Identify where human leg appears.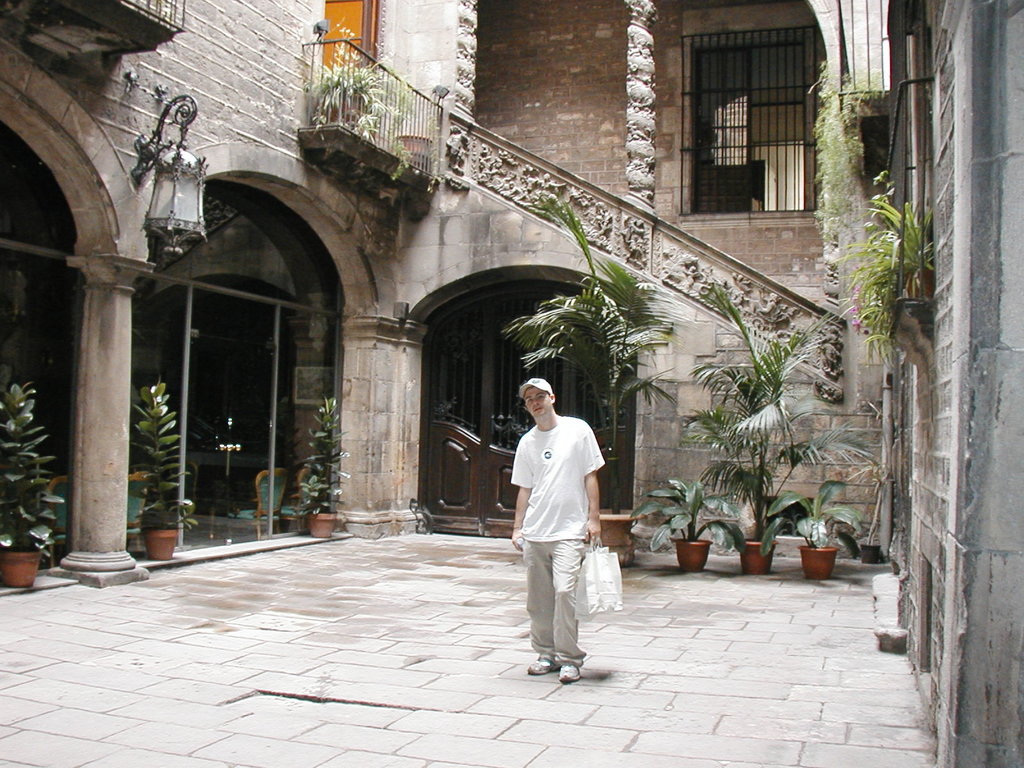
Appears at region(524, 542, 561, 677).
